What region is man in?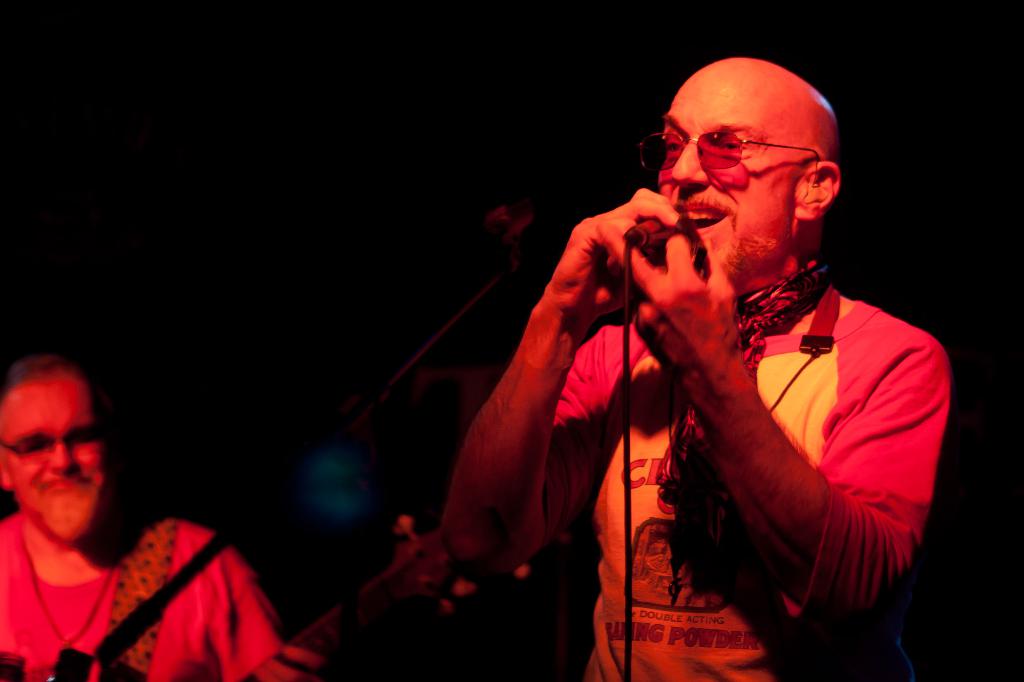
0 356 309 678.
